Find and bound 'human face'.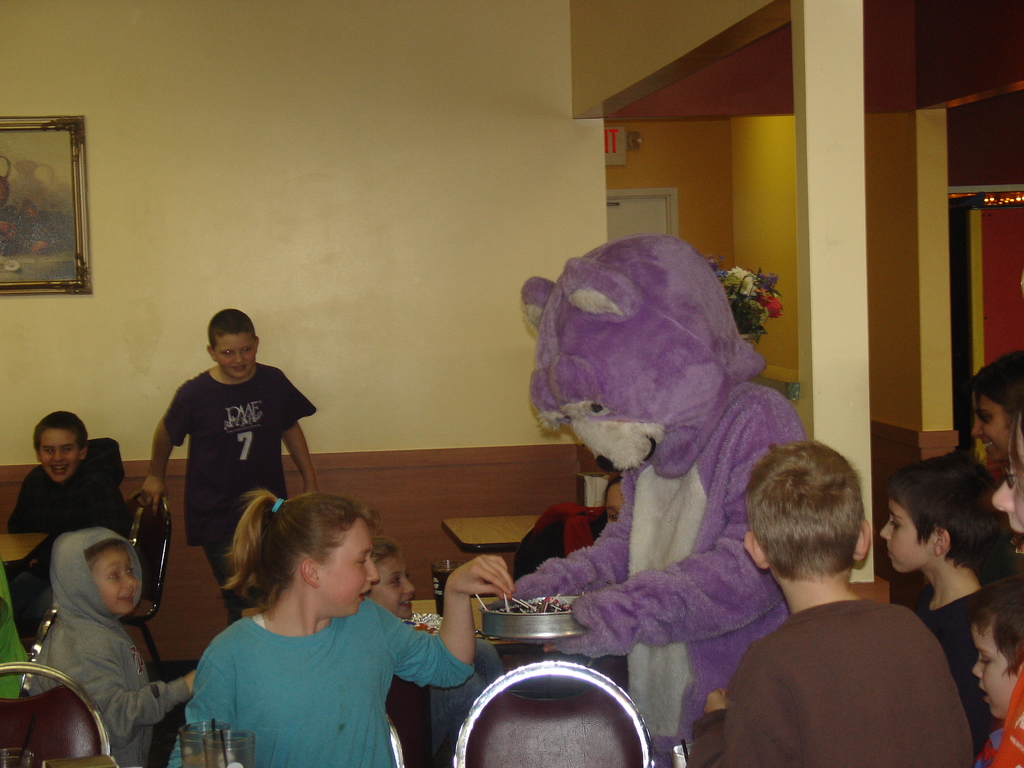
Bound: 211 331 257 378.
